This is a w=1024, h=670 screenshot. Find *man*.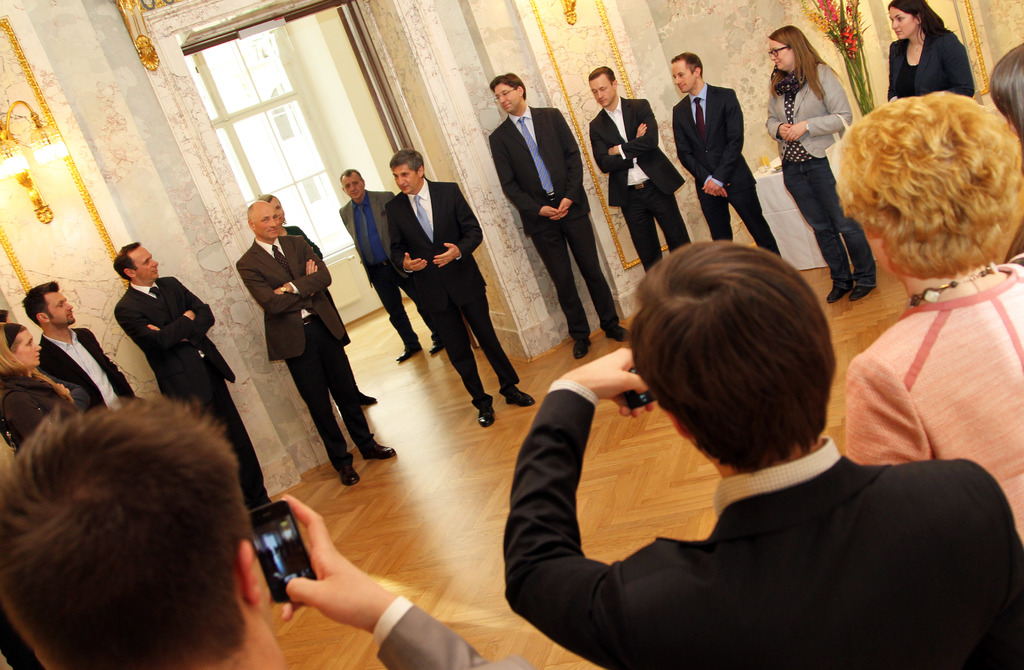
Bounding box: <box>0,395,528,669</box>.
